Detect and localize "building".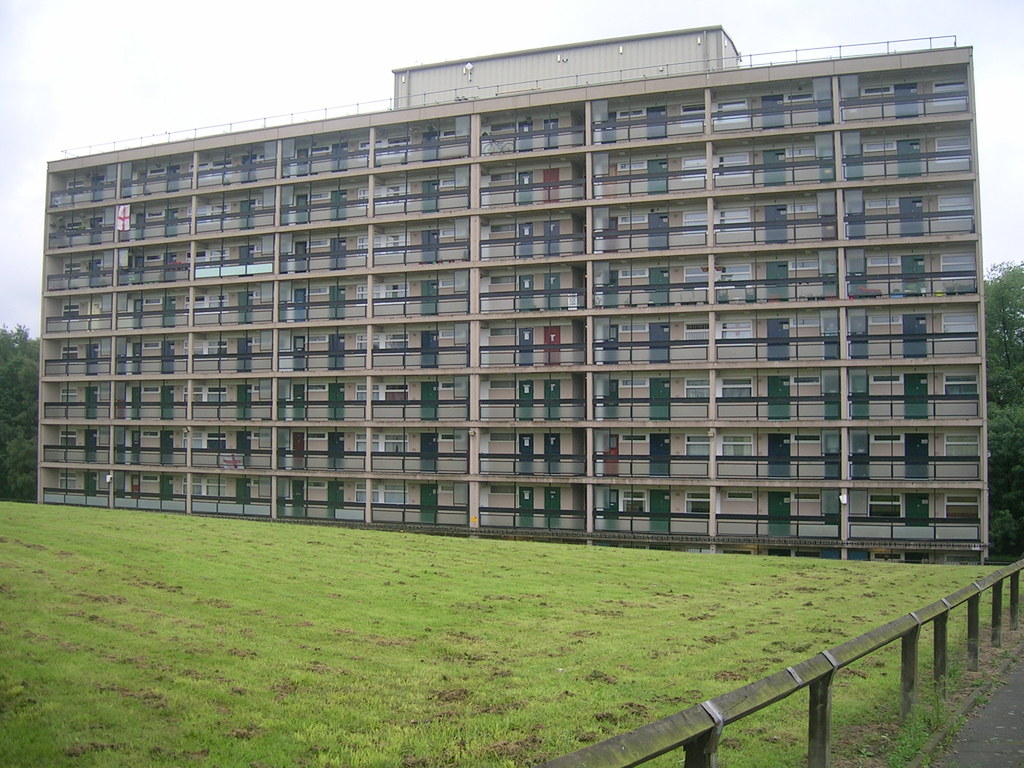
Localized at <bbox>34, 26, 992, 549</bbox>.
